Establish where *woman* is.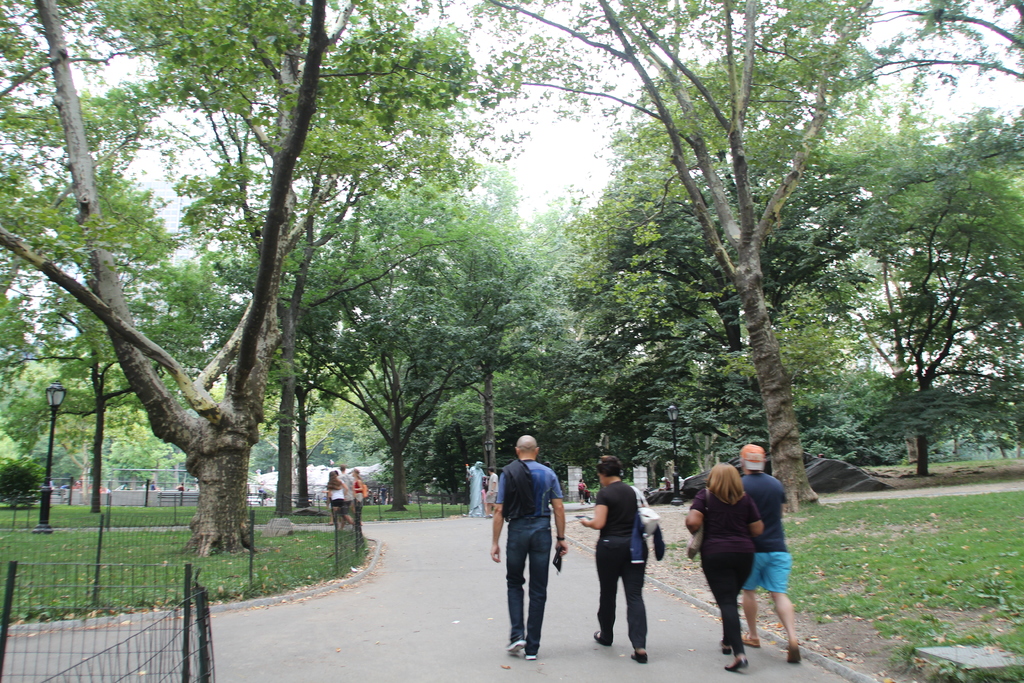
Established at 695, 466, 783, 659.
